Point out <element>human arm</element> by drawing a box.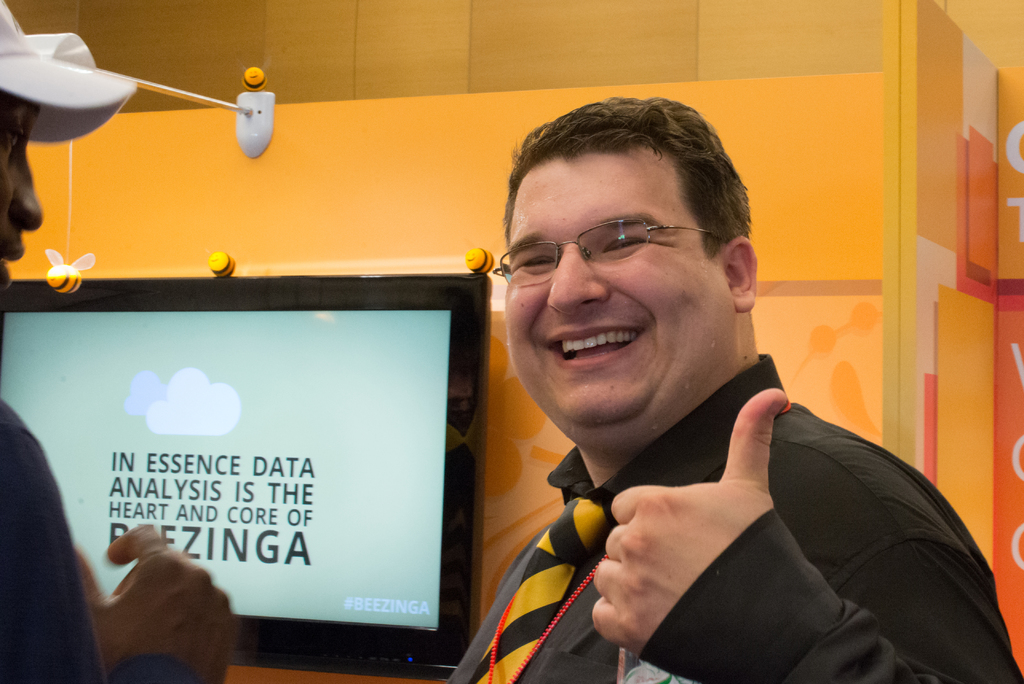
594, 387, 1018, 679.
